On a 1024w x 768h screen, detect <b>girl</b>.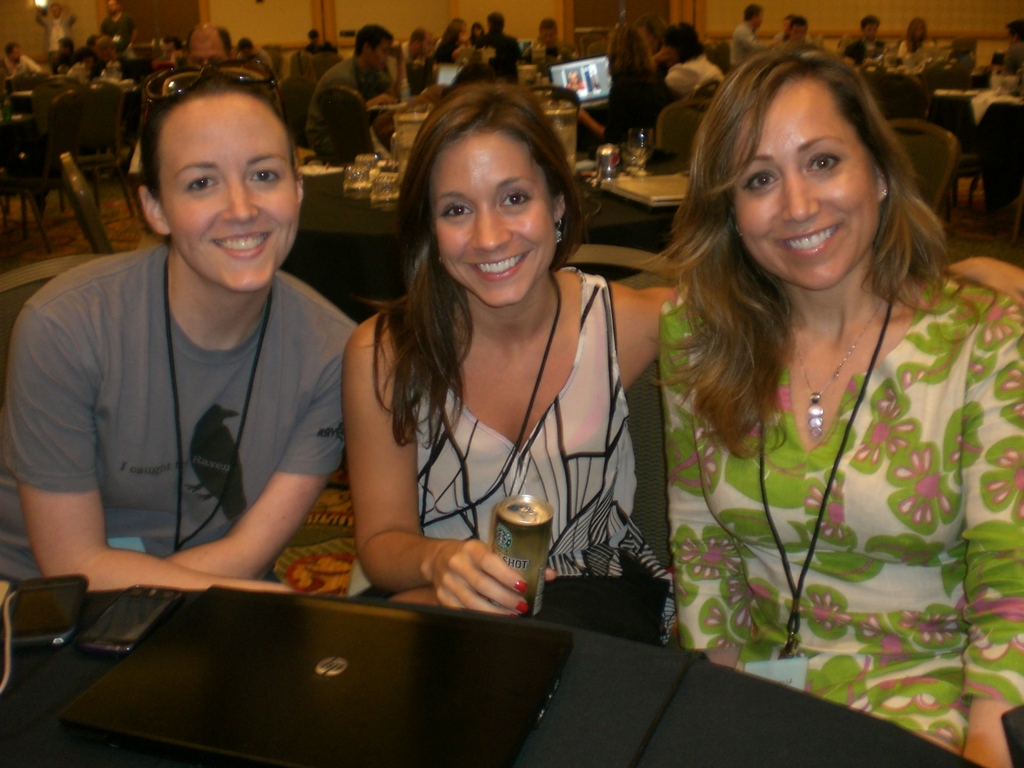
{"x1": 0, "y1": 59, "x2": 352, "y2": 589}.
